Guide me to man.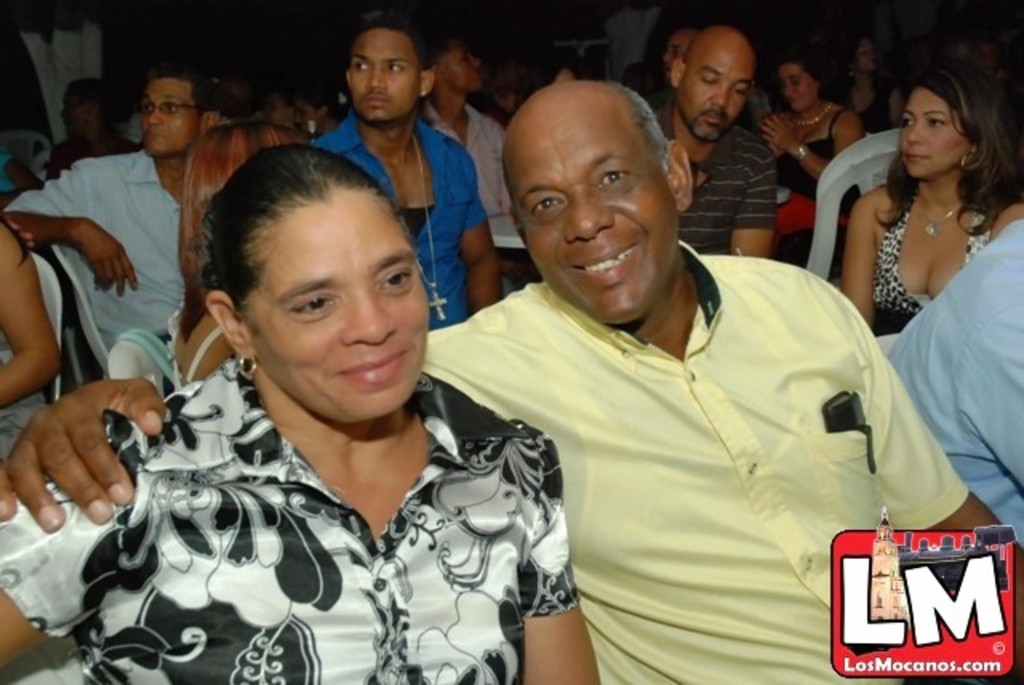
Guidance: bbox(424, 27, 510, 222).
